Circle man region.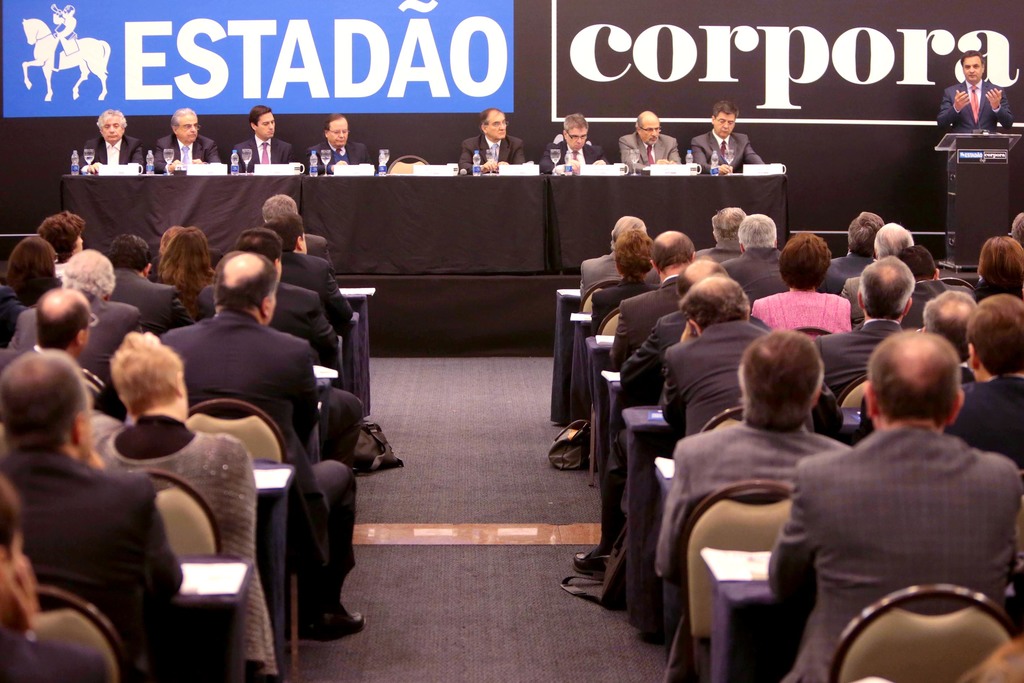
Region: 0, 342, 175, 659.
